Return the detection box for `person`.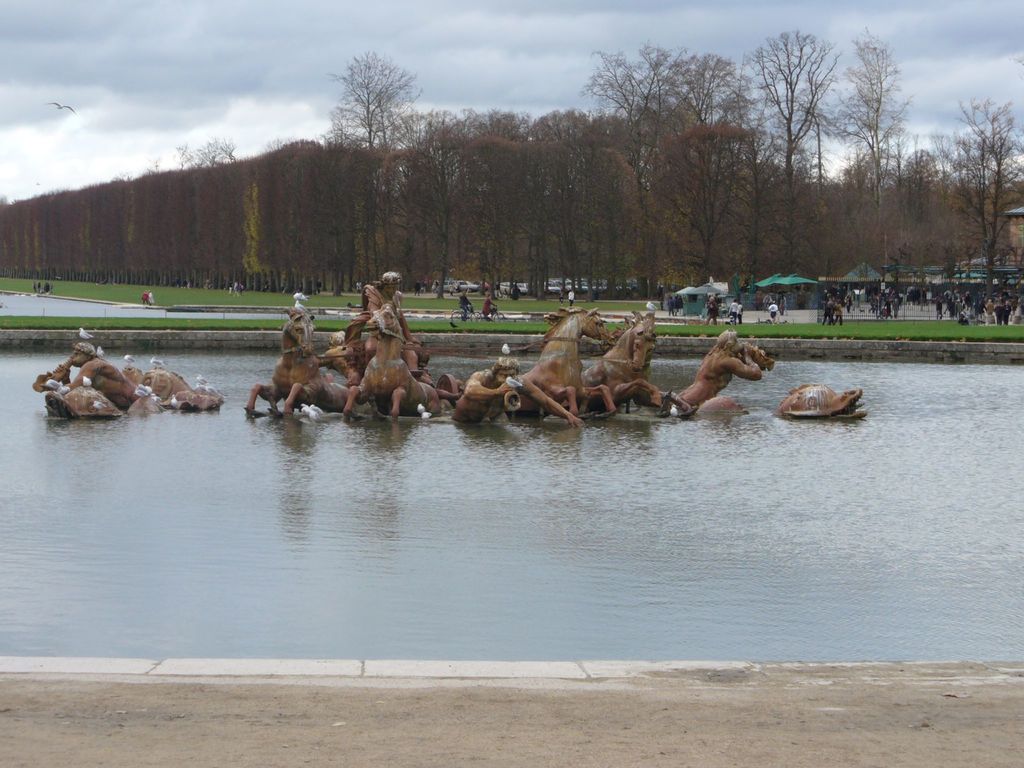
456:285:474:320.
